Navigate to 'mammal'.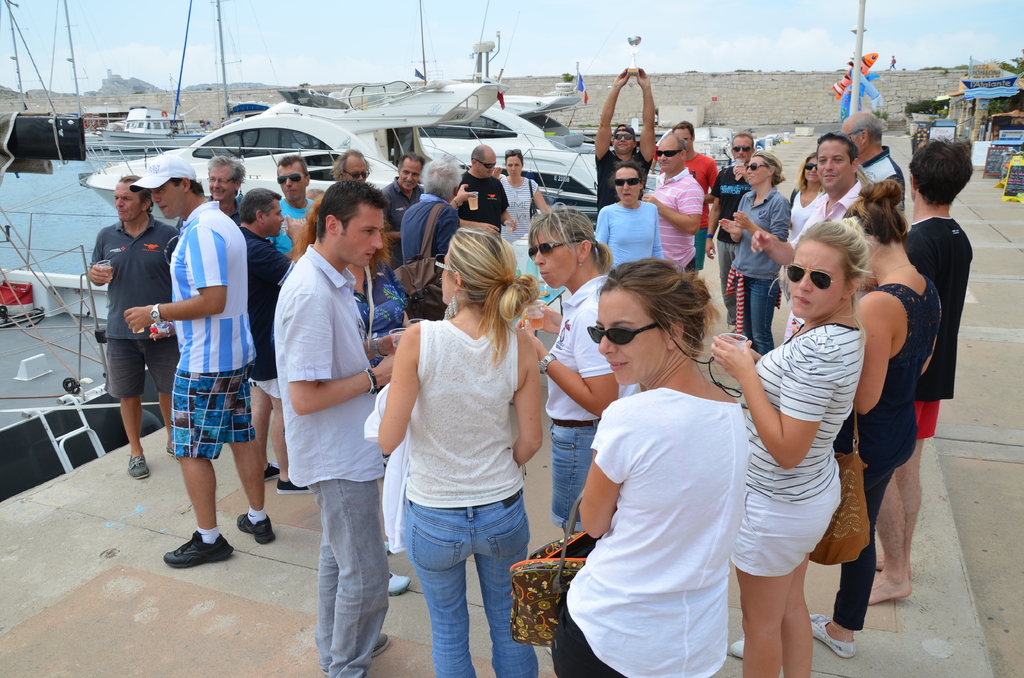
Navigation target: select_region(785, 149, 823, 344).
